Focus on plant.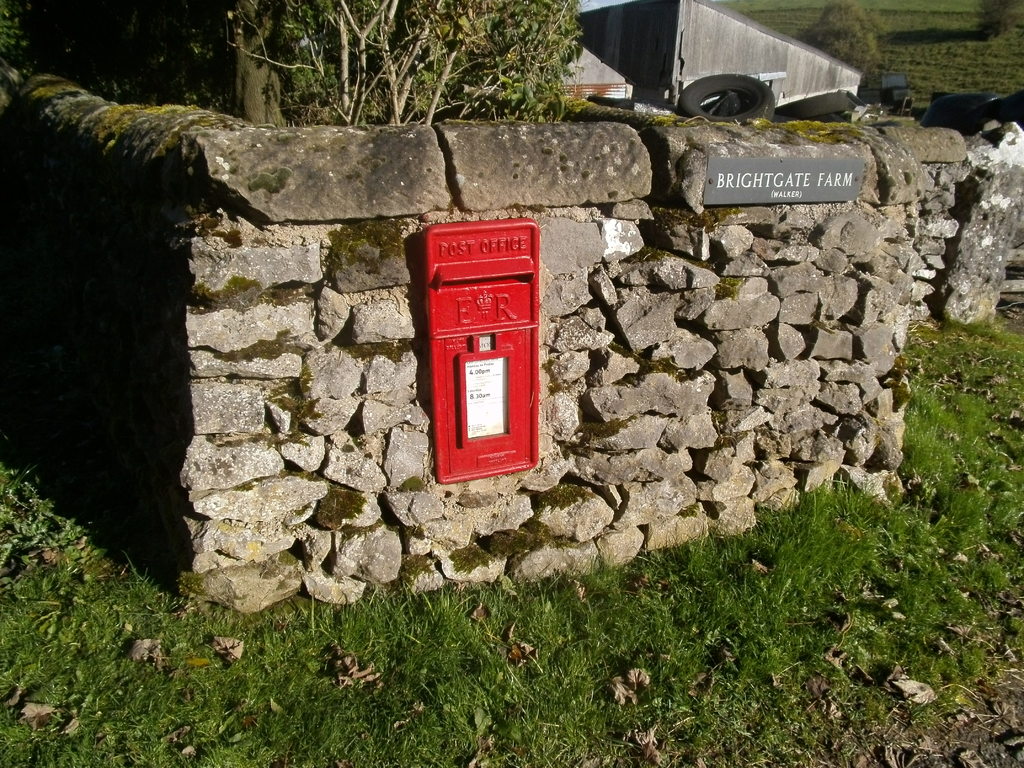
Focused at 204 214 242 248.
